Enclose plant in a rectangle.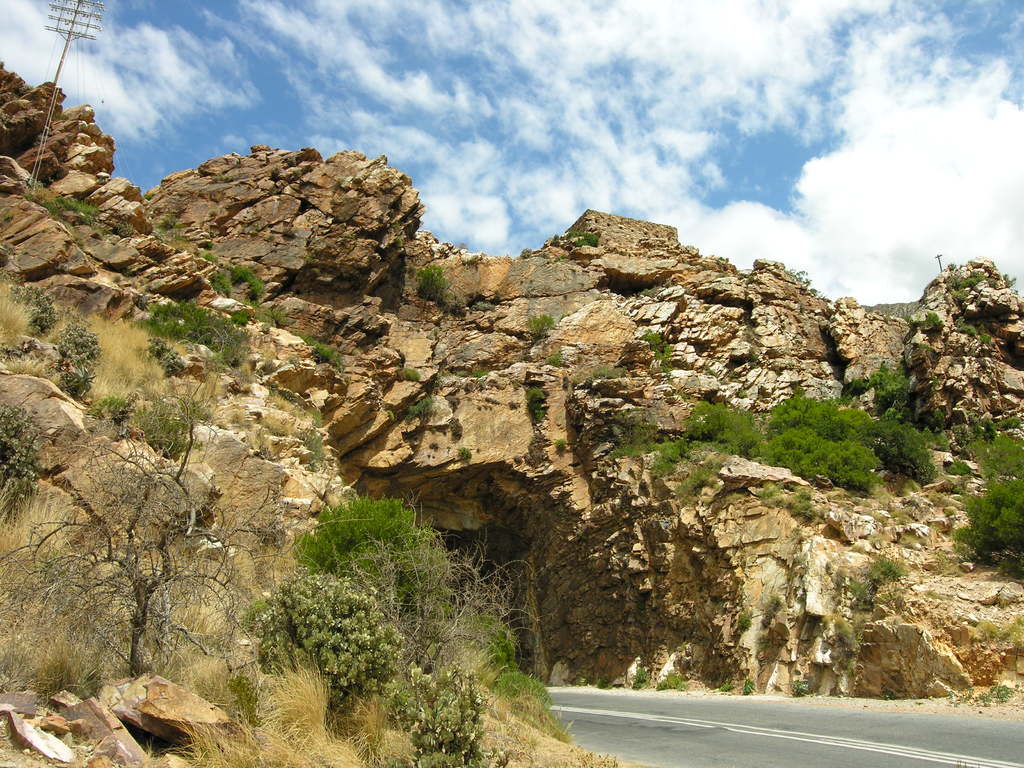
[left=266, top=323, right=271, bottom=331].
